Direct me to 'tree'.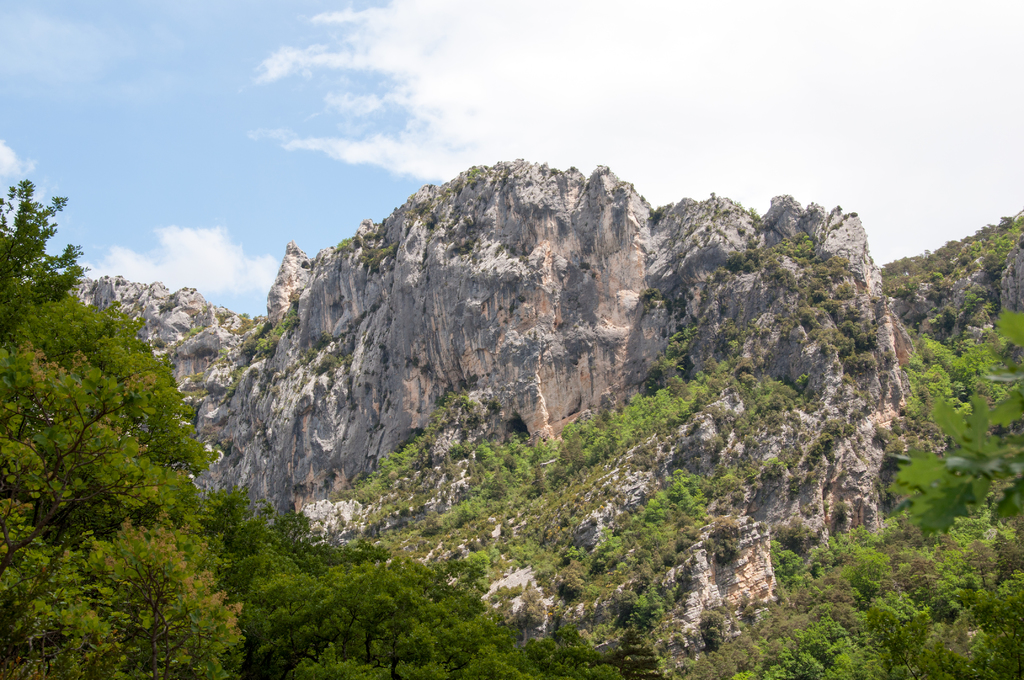
Direction: rect(12, 288, 221, 480).
